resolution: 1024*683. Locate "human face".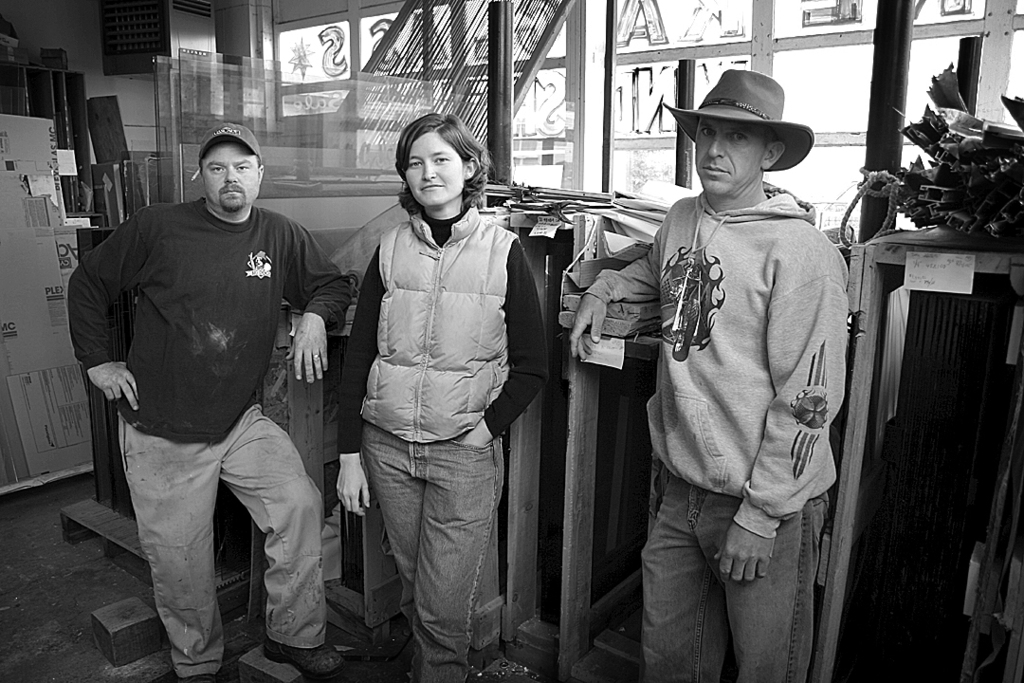
(left=405, top=132, right=465, bottom=207).
